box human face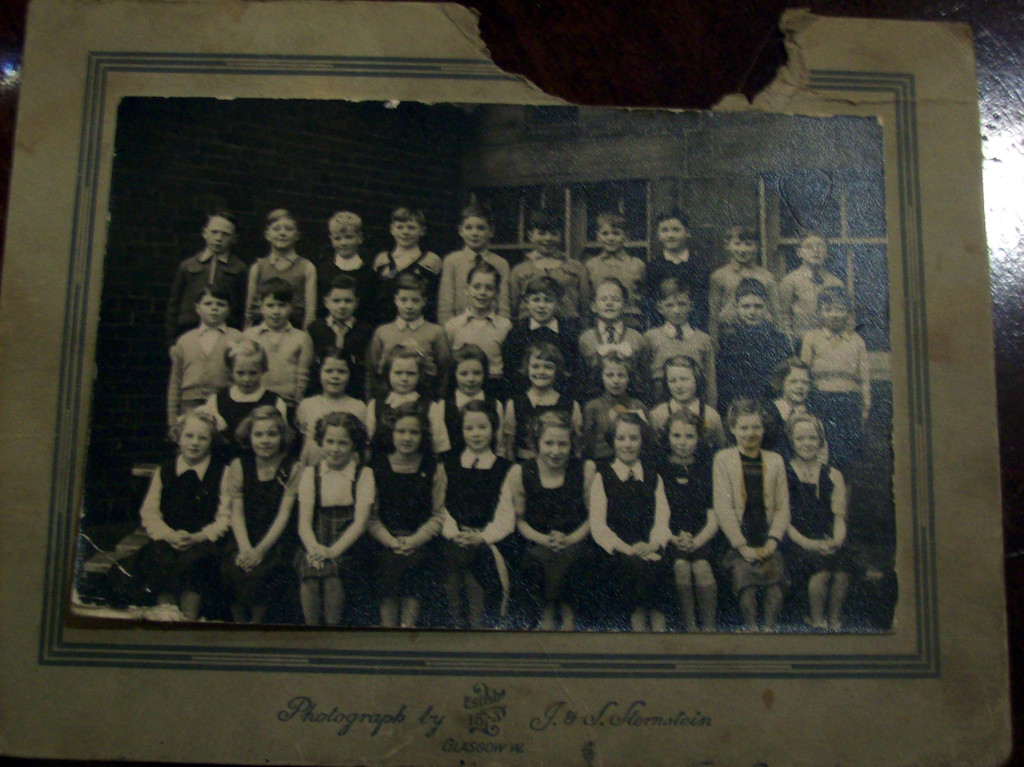
locate(465, 271, 493, 312)
